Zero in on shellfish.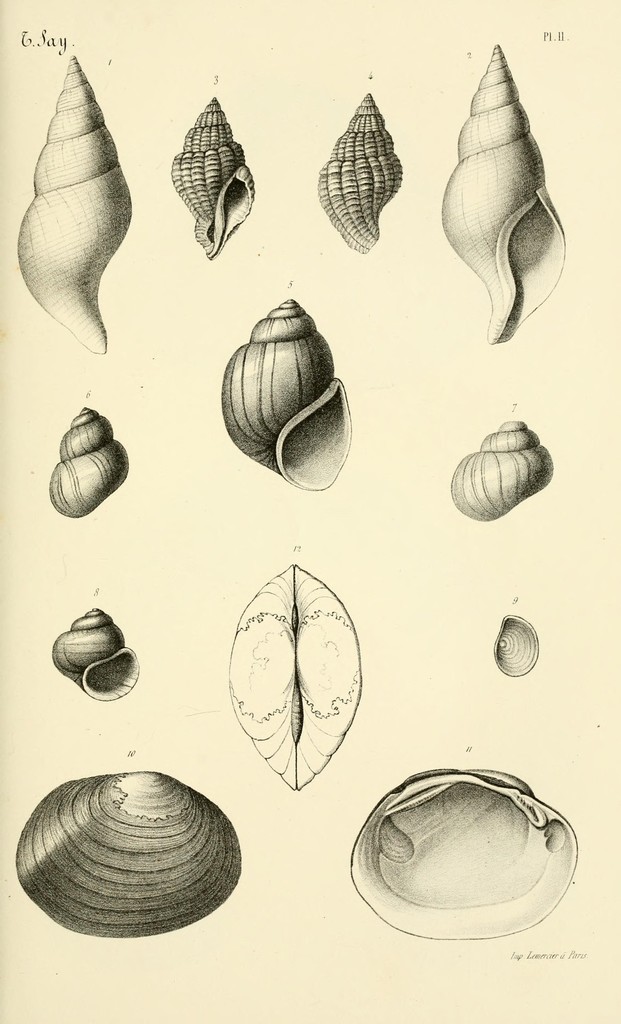
Zeroed in: [165,99,259,259].
